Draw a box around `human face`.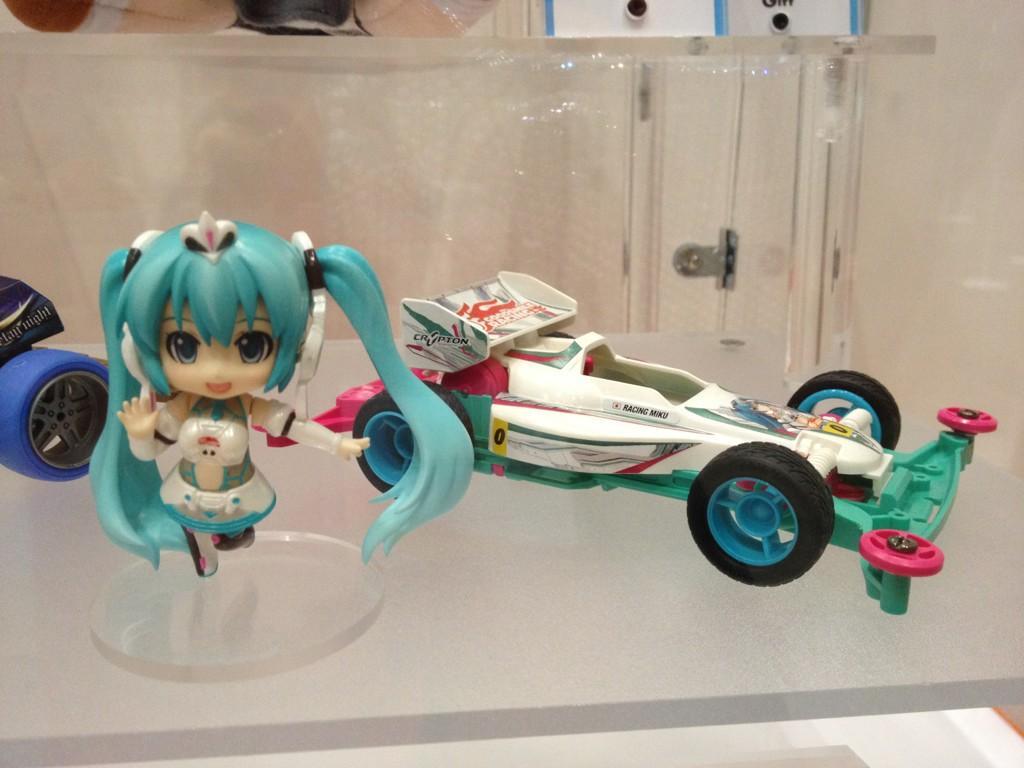
l=159, t=291, r=281, b=402.
